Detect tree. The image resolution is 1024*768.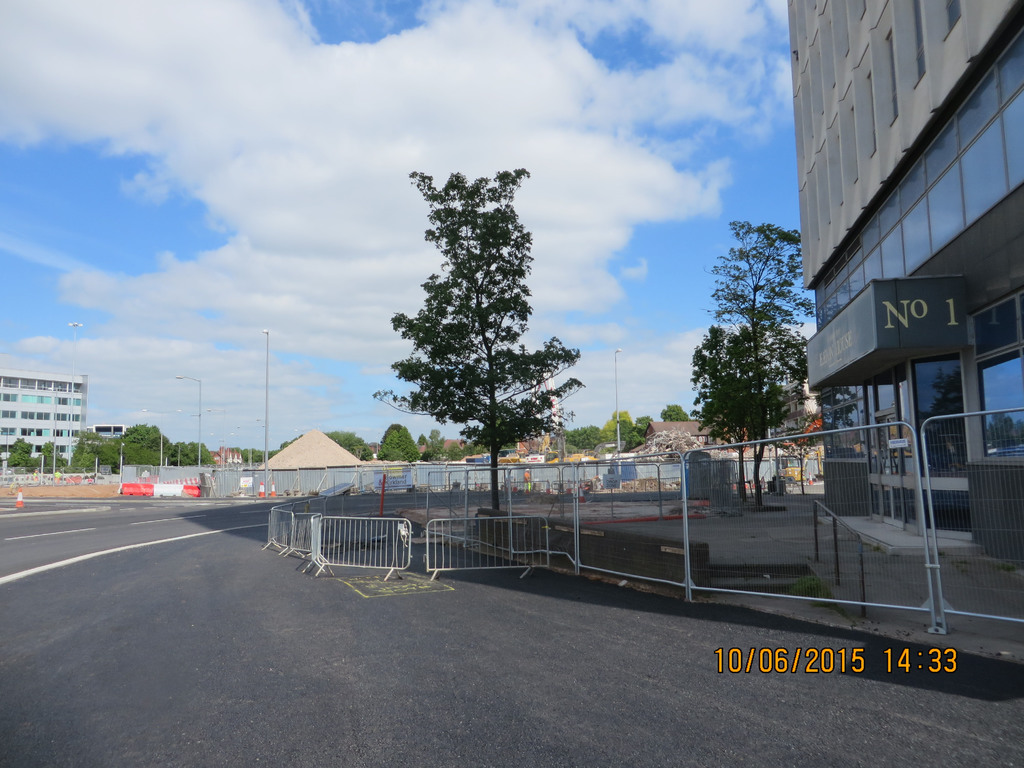
crop(694, 212, 819, 515).
